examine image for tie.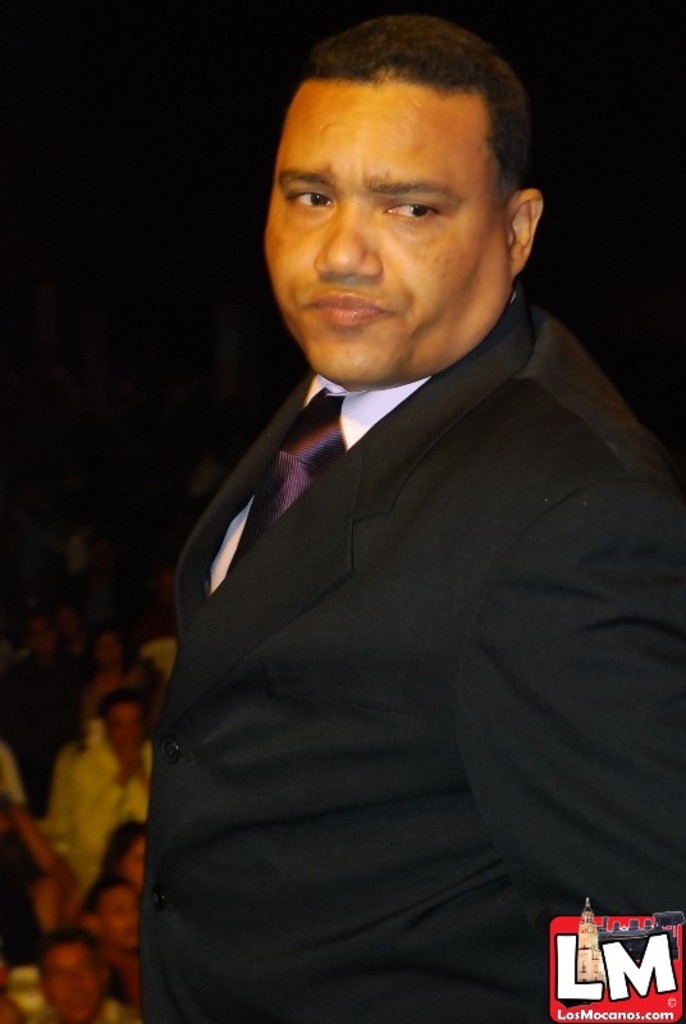
Examination result: region(228, 381, 365, 580).
